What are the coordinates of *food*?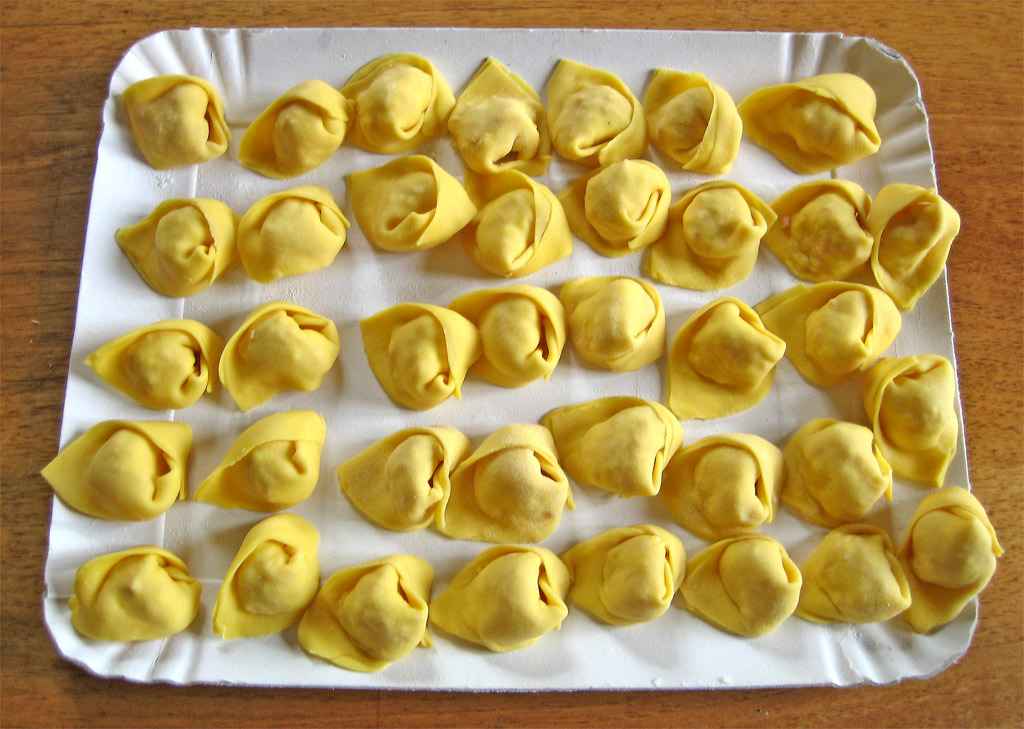
{"left": 333, "top": 45, "right": 461, "bottom": 156}.
